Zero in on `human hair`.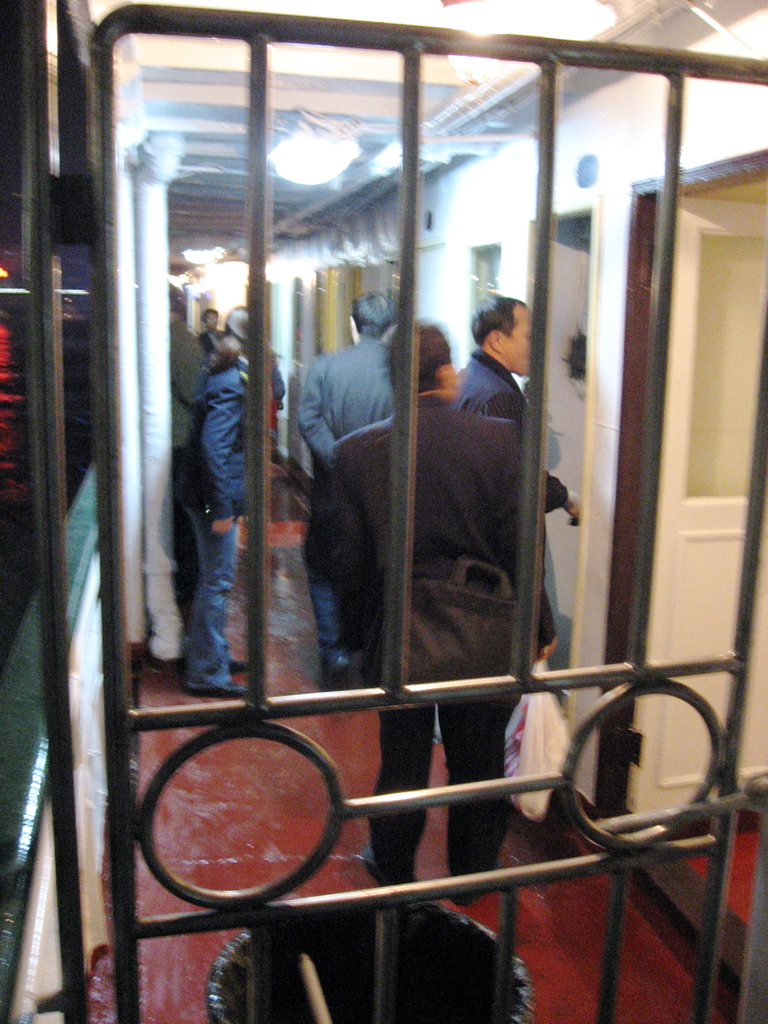
Zeroed in: [171, 297, 188, 320].
